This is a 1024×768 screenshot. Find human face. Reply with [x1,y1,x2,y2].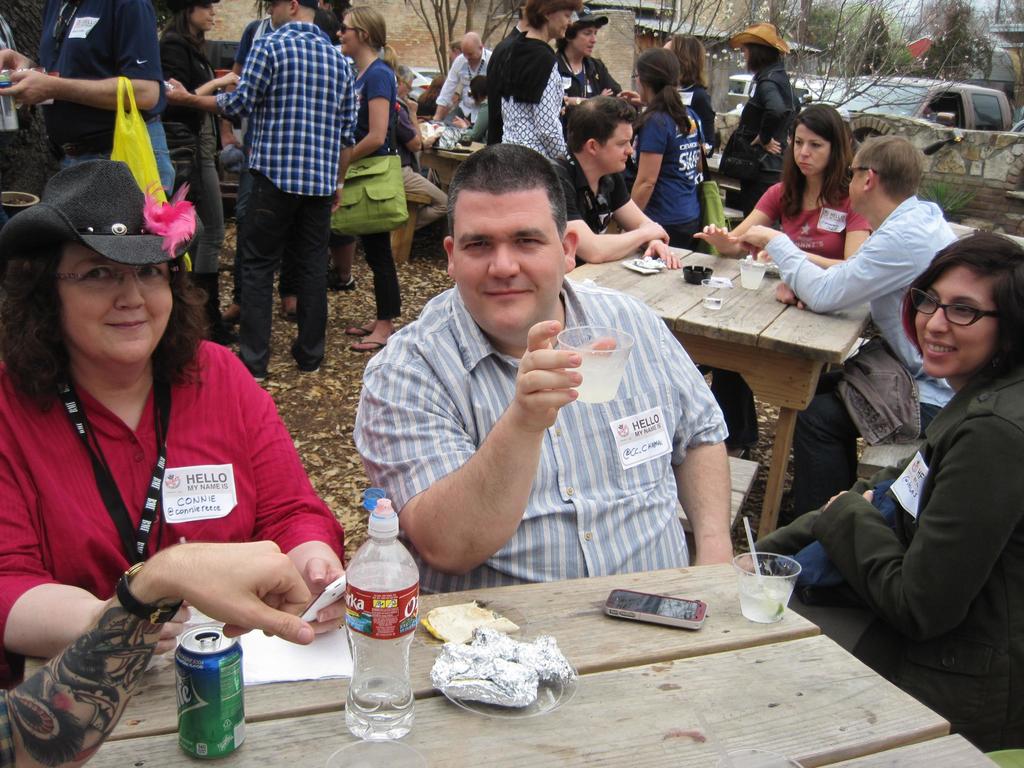
[461,45,480,63].
